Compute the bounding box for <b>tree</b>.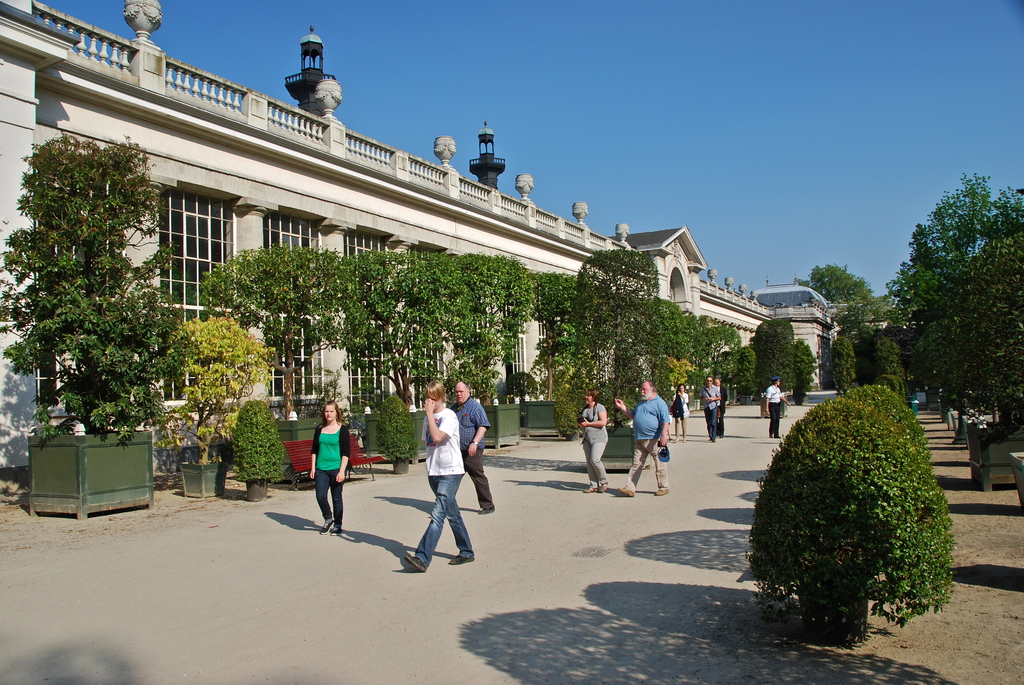
bbox=[748, 315, 797, 402].
